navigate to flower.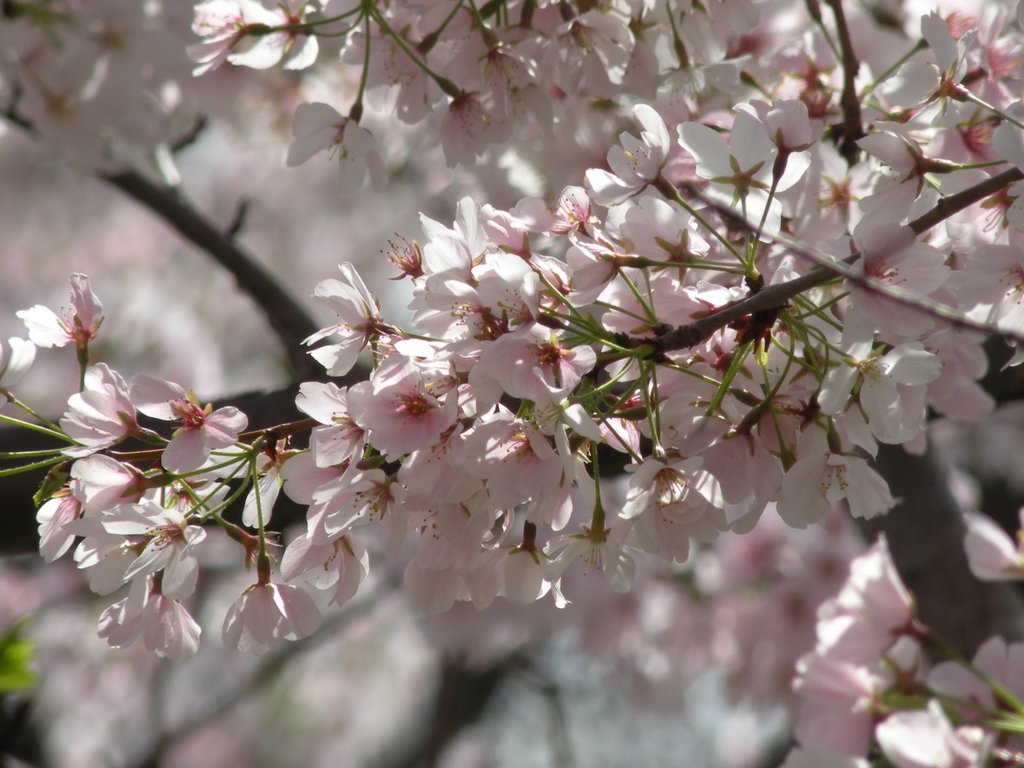
Navigation target: select_region(310, 253, 386, 366).
